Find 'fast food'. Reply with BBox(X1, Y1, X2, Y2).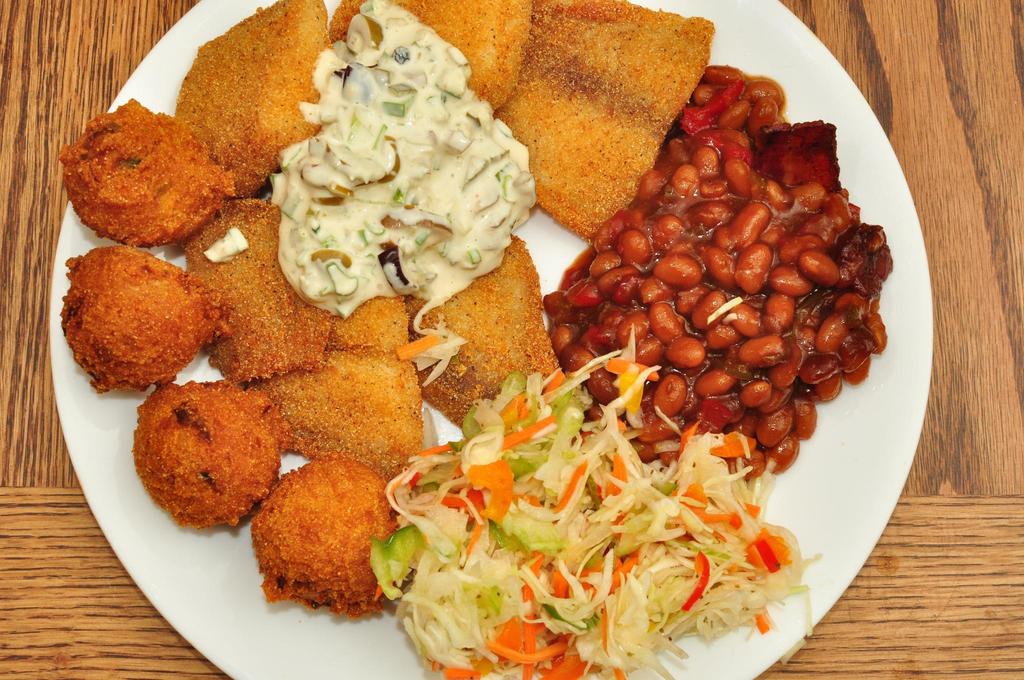
BBox(241, 453, 406, 626).
